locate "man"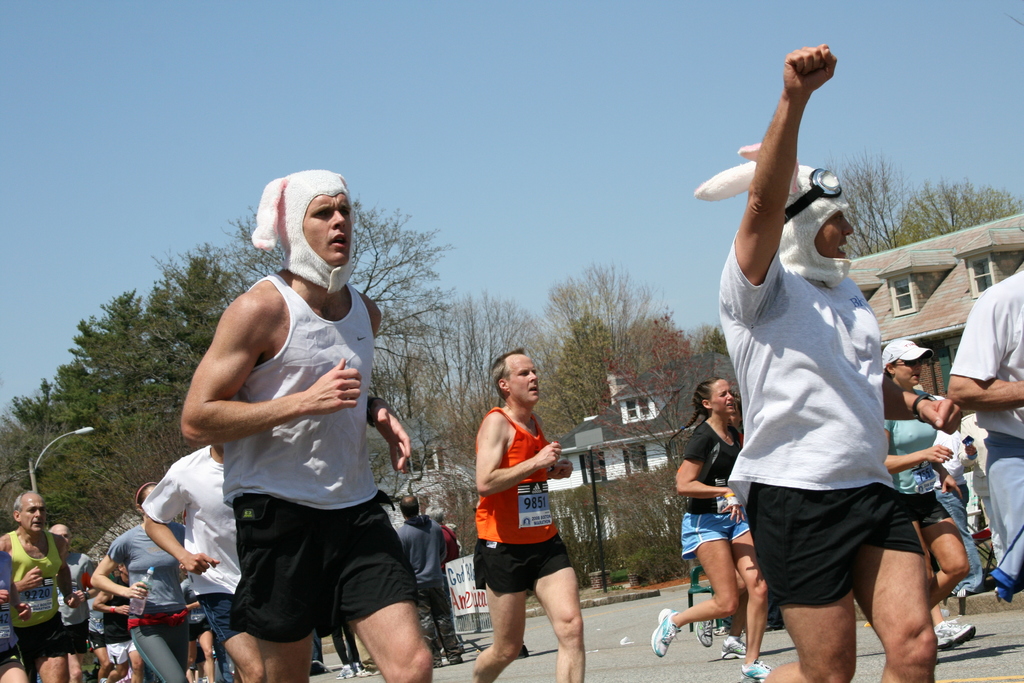
BBox(0, 488, 85, 682)
